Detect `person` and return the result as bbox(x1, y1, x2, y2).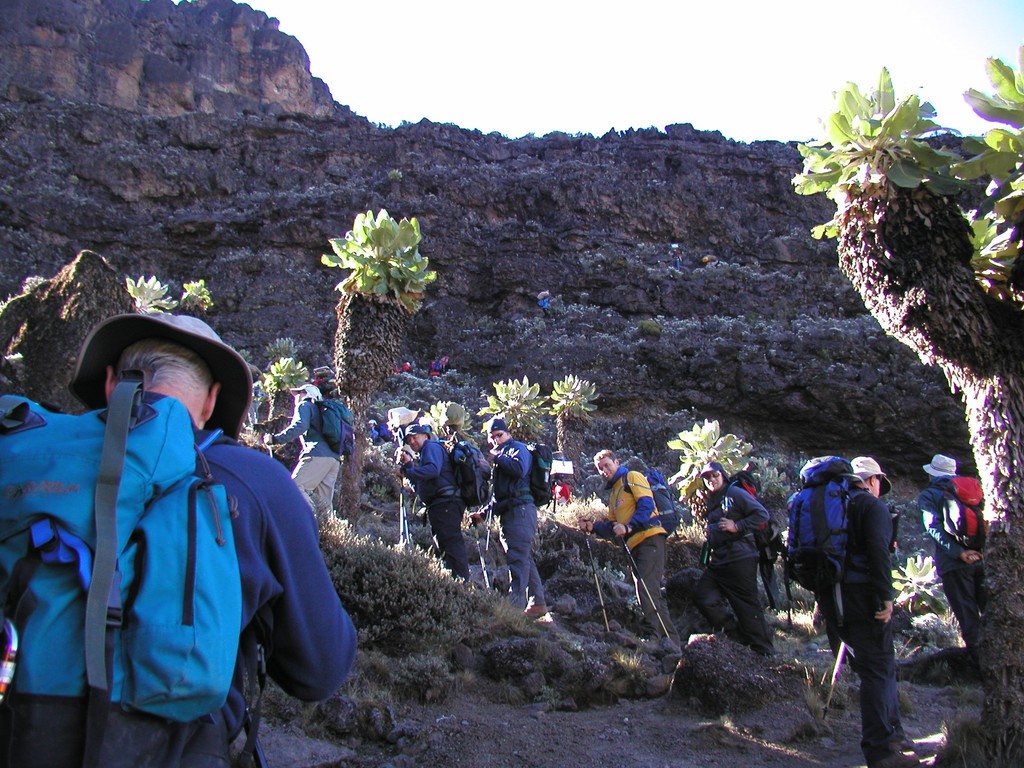
bbox(536, 287, 552, 320).
